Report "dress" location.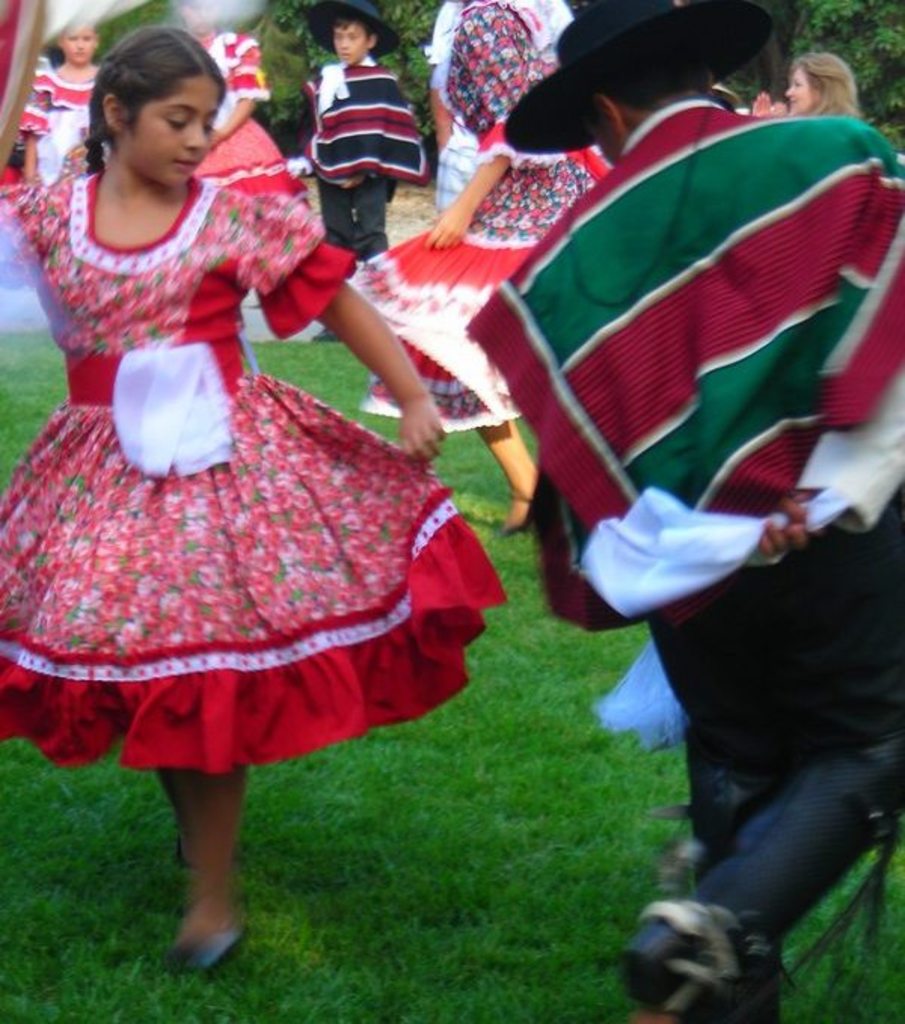
Report: (left=0, top=100, right=480, bottom=780).
